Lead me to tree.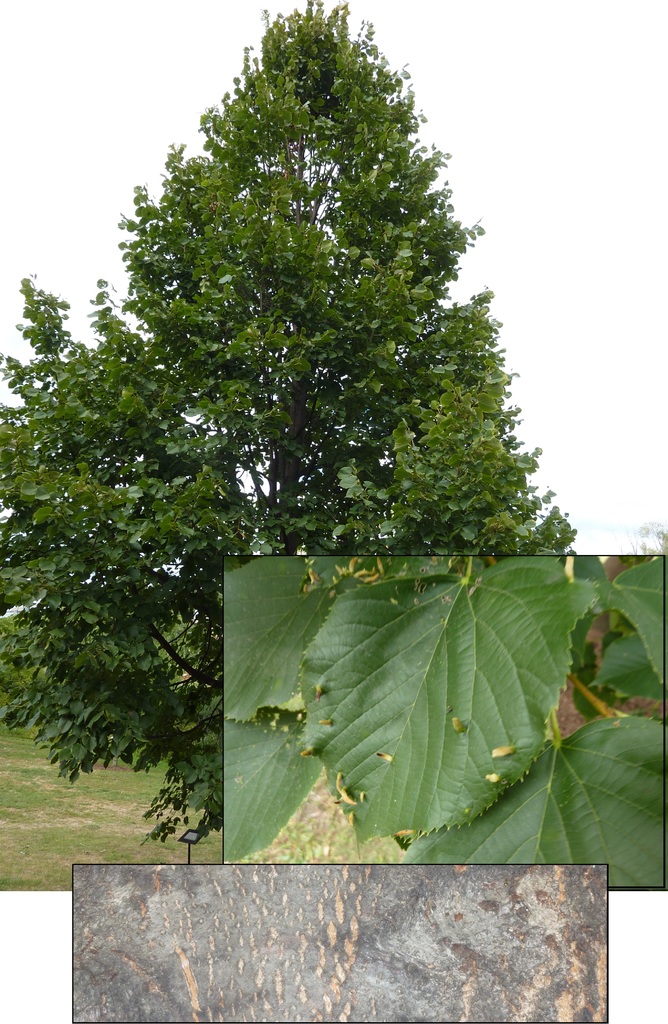
Lead to x1=0, y1=0, x2=579, y2=852.
